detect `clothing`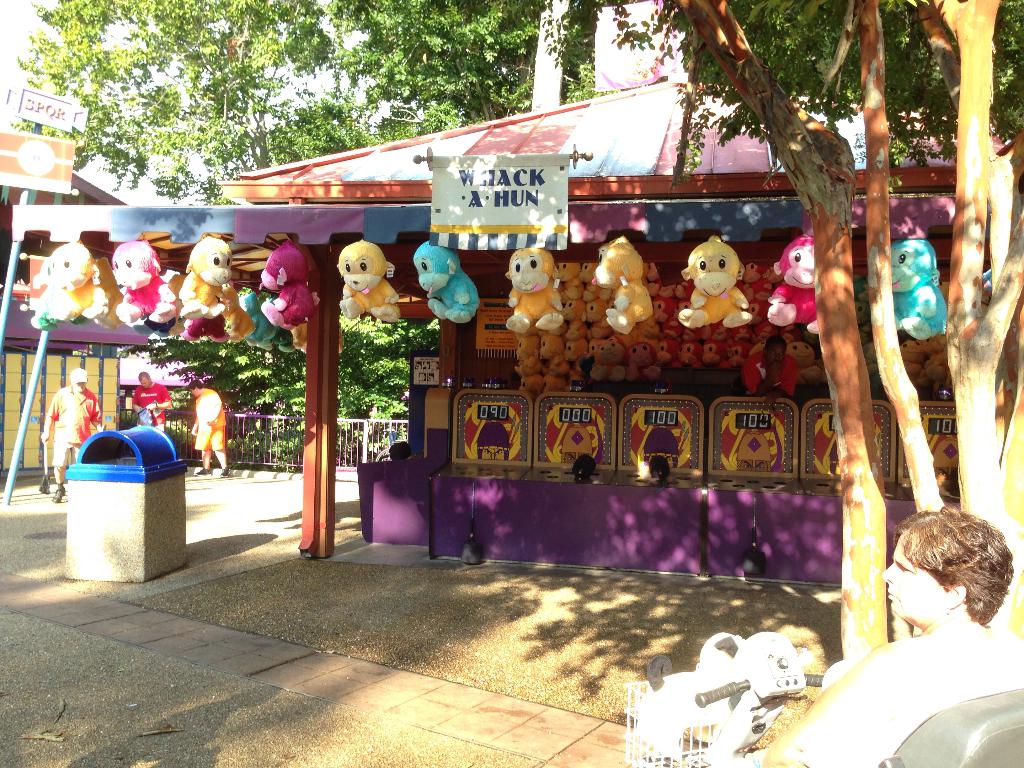
box(193, 389, 228, 451)
